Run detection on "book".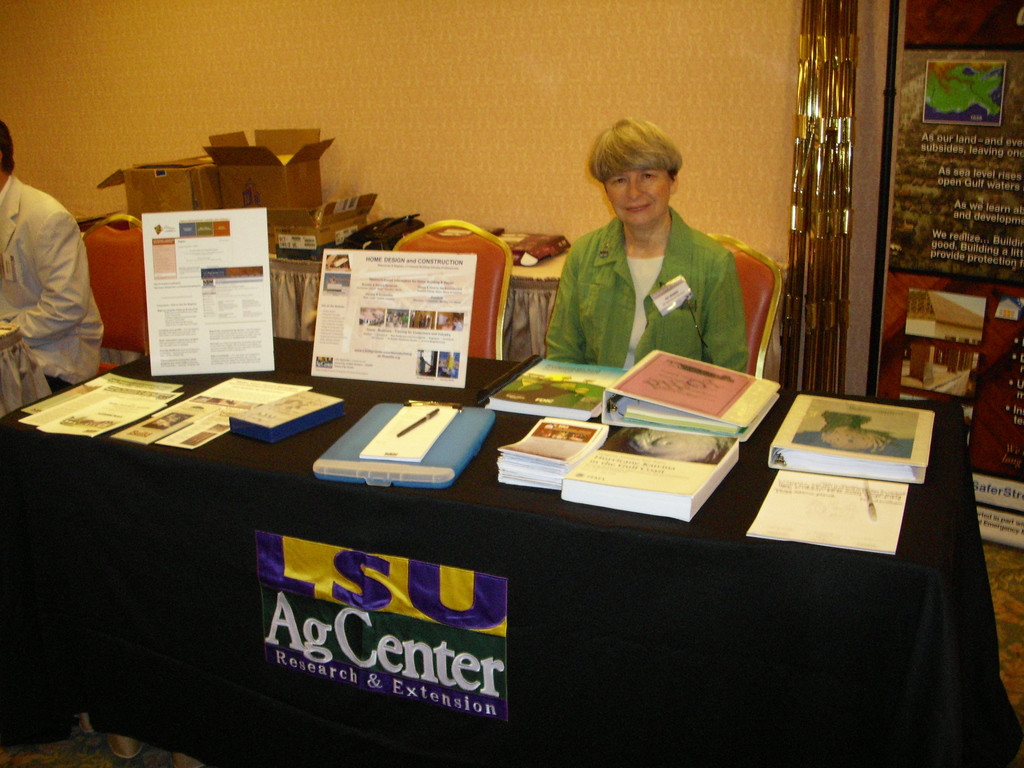
Result: [493,410,612,495].
